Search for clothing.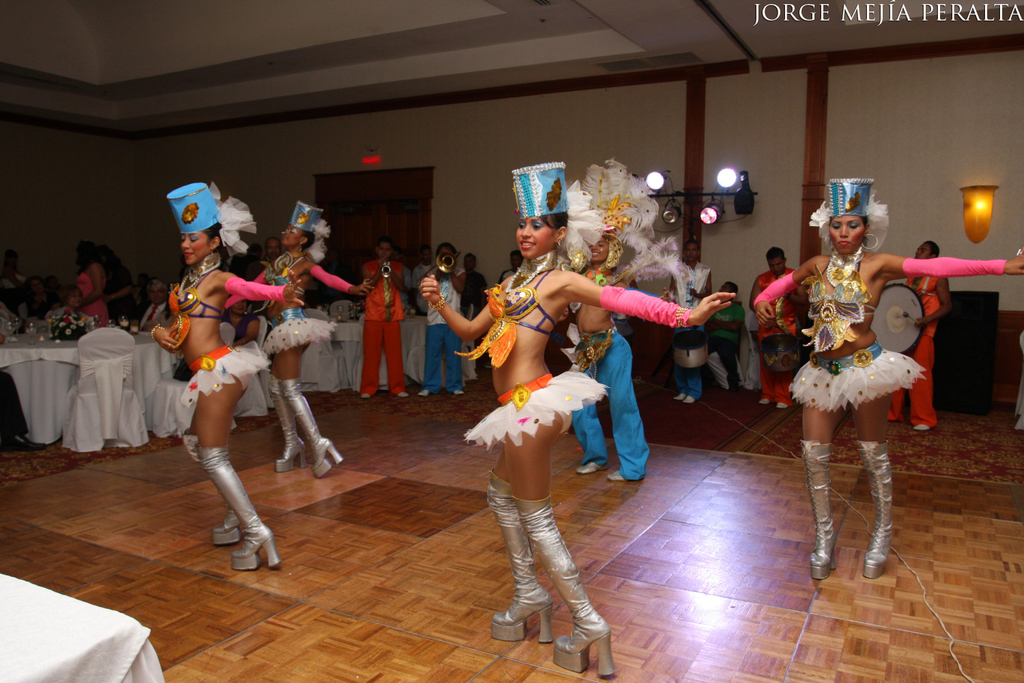
Found at region(883, 273, 936, 428).
